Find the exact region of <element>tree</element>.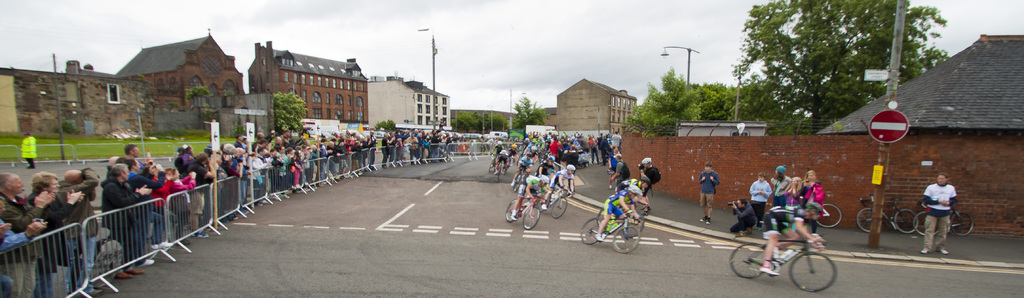
Exact region: box=[641, 67, 709, 145].
